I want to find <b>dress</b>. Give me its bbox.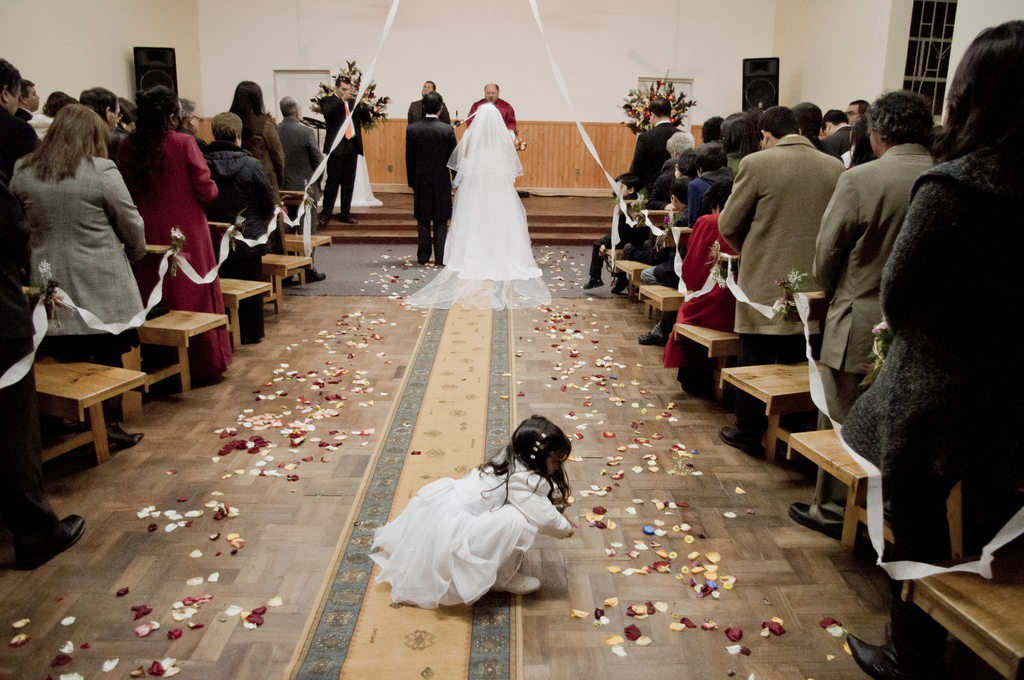
<box>435,80,541,296</box>.
